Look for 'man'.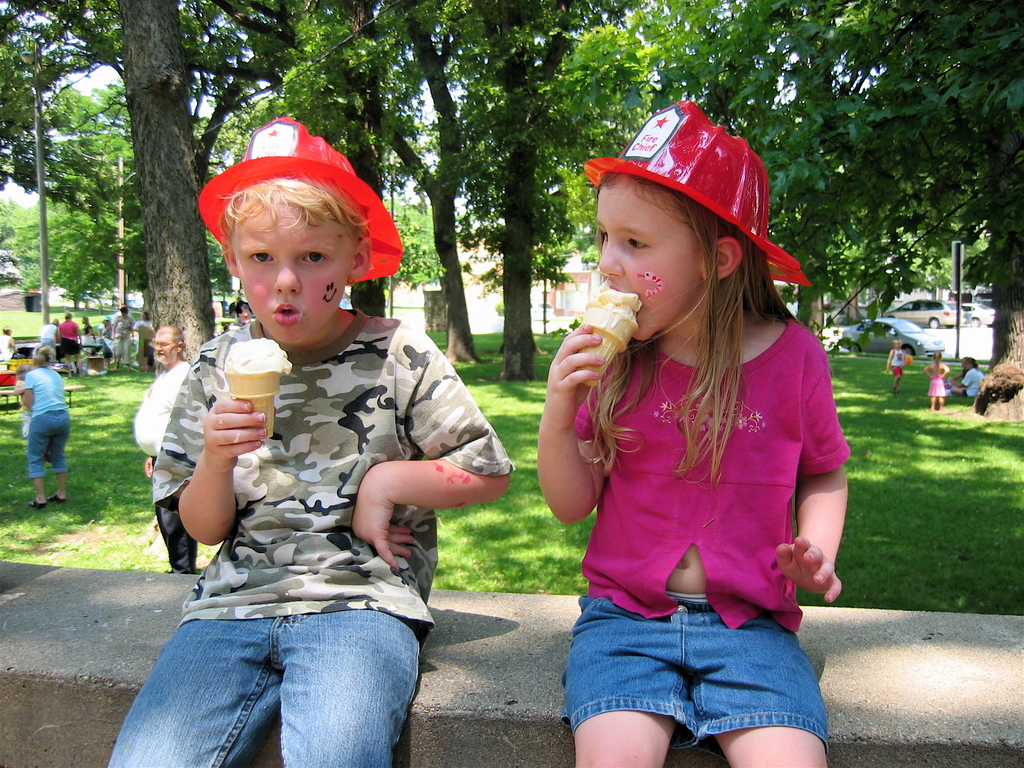
Found: (131, 319, 197, 573).
